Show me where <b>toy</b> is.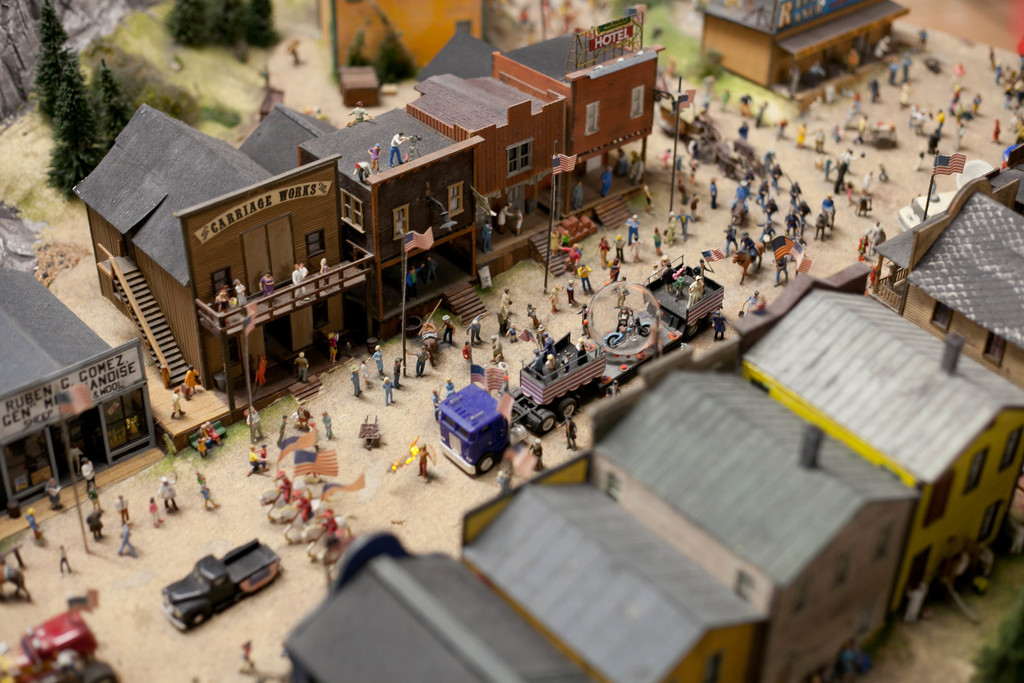
<b>toy</b> is at box=[352, 366, 361, 398].
